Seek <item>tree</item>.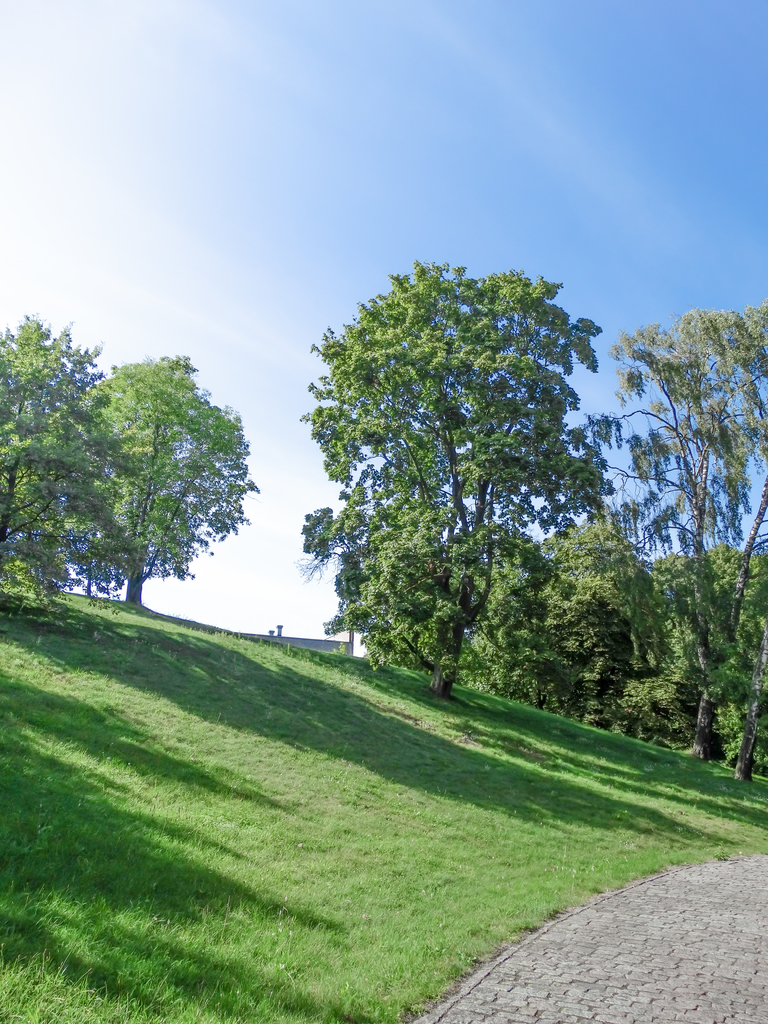
bbox=[486, 273, 767, 821].
